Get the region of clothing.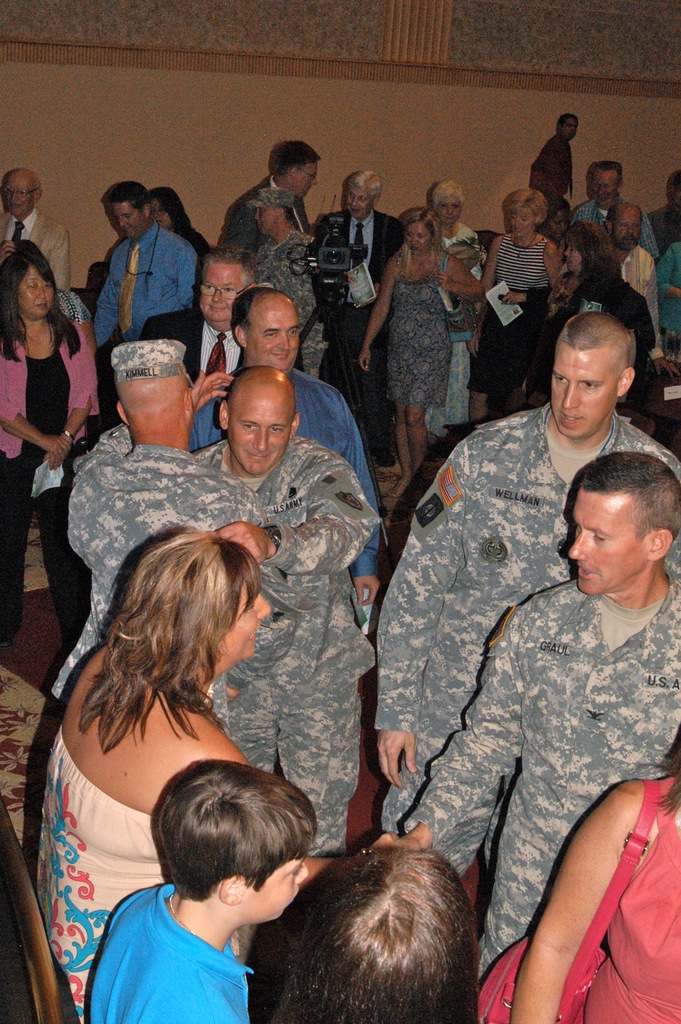
[left=0, top=335, right=106, bottom=639].
